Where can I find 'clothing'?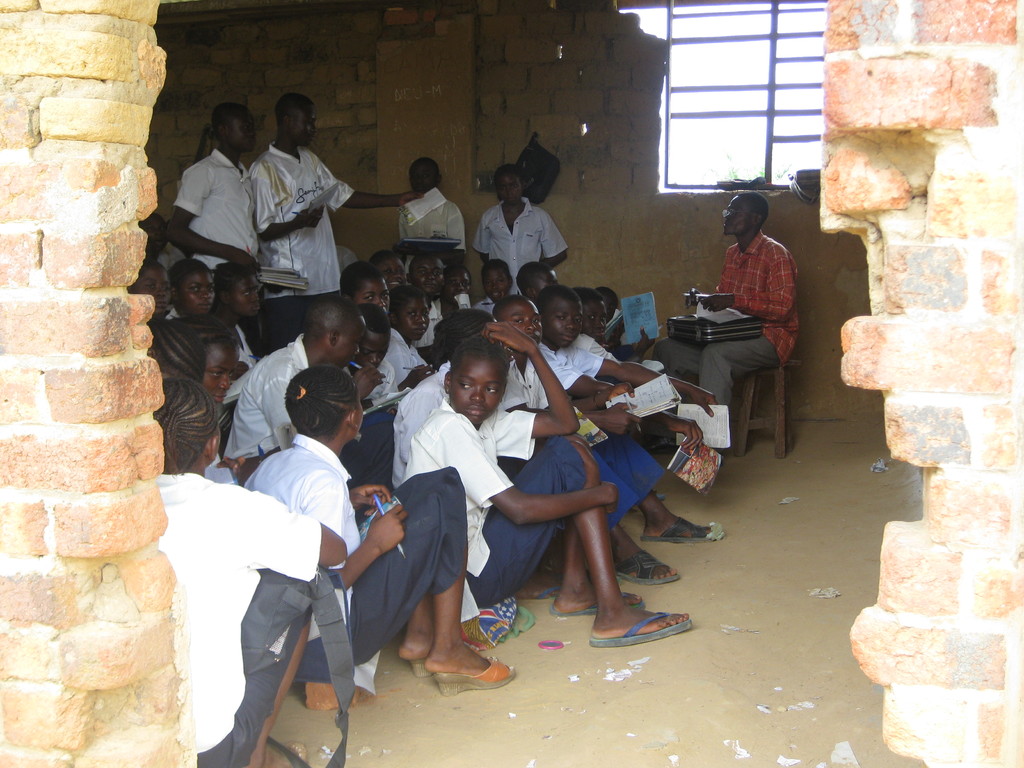
You can find it at [384,319,444,397].
